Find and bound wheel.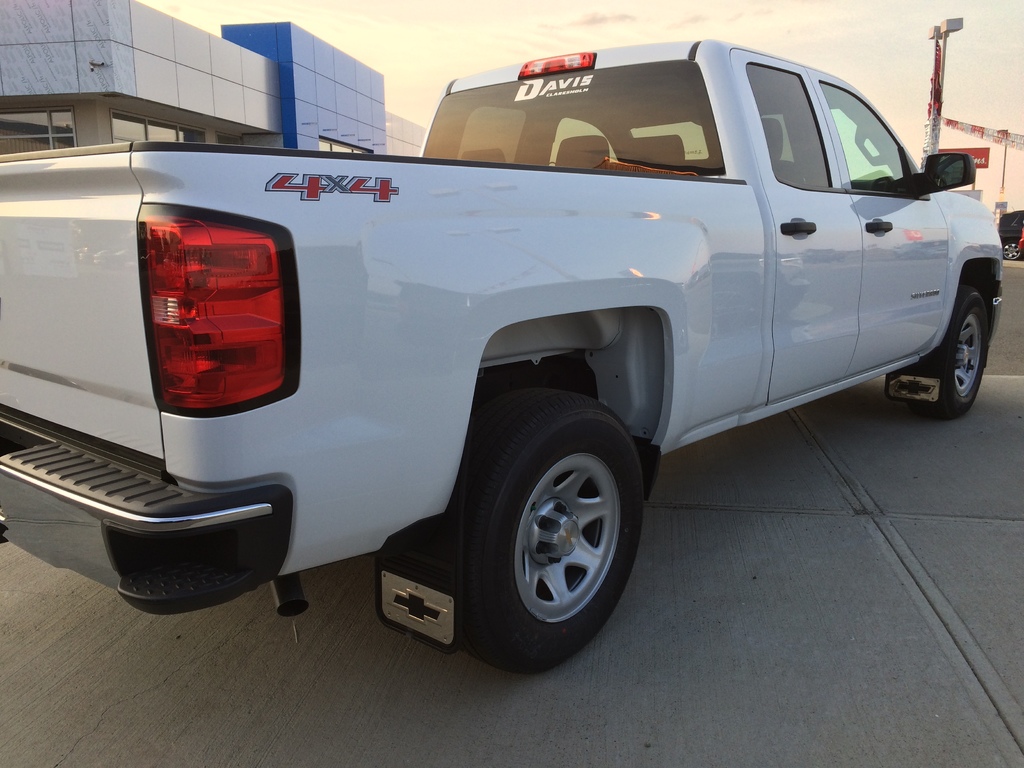
Bound: x1=442 y1=378 x2=646 y2=685.
